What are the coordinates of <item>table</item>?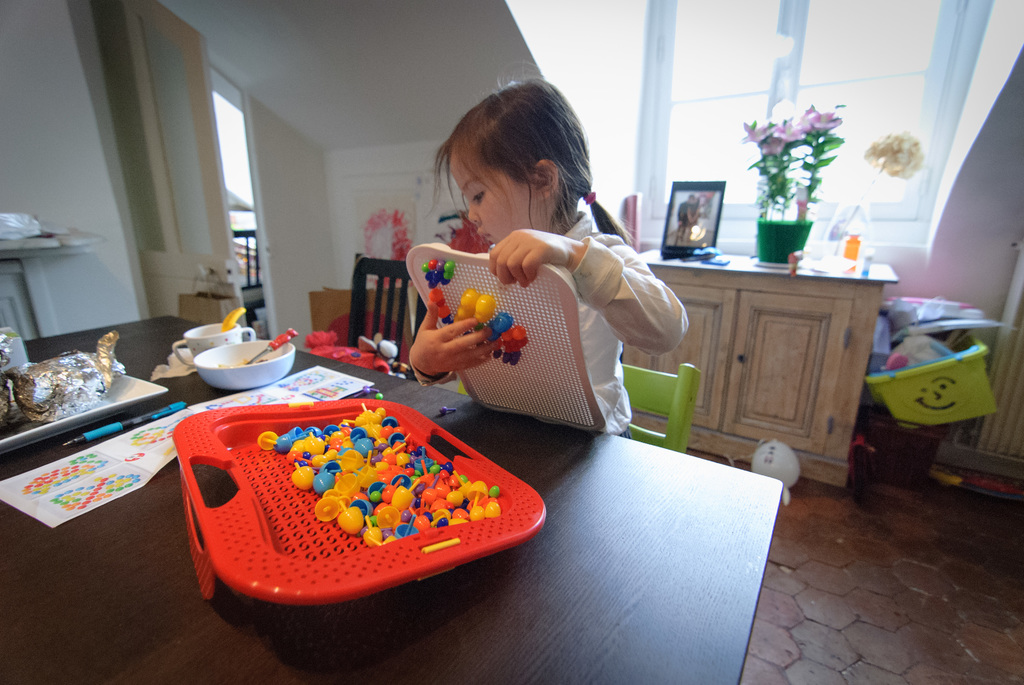
crop(0, 304, 783, 684).
